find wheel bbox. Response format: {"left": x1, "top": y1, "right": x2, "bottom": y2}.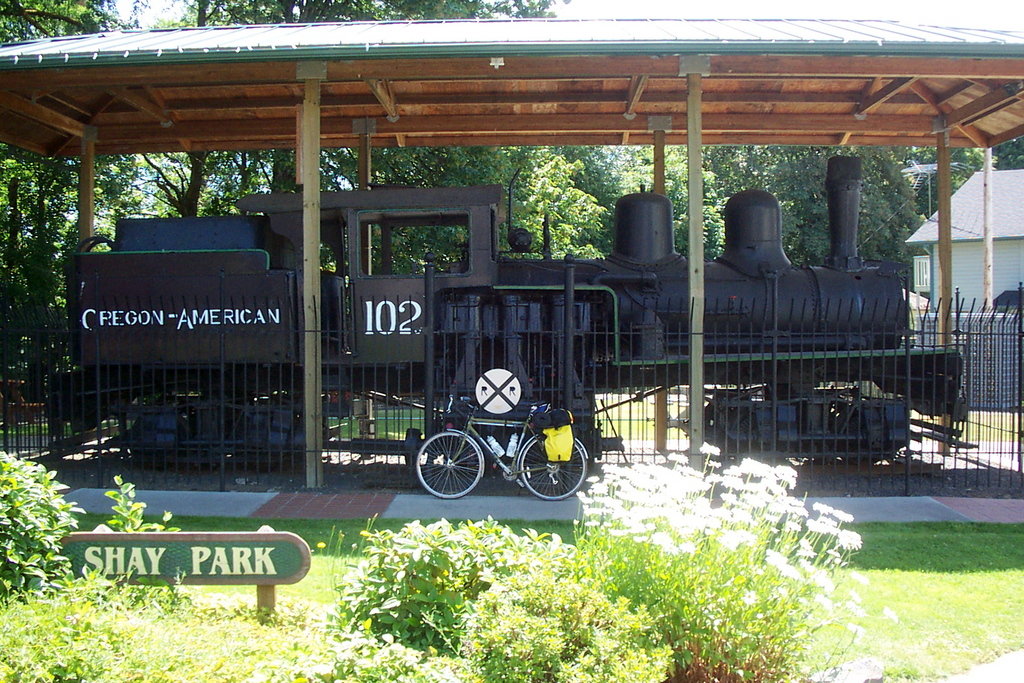
{"left": 518, "top": 434, "right": 591, "bottom": 500}.
